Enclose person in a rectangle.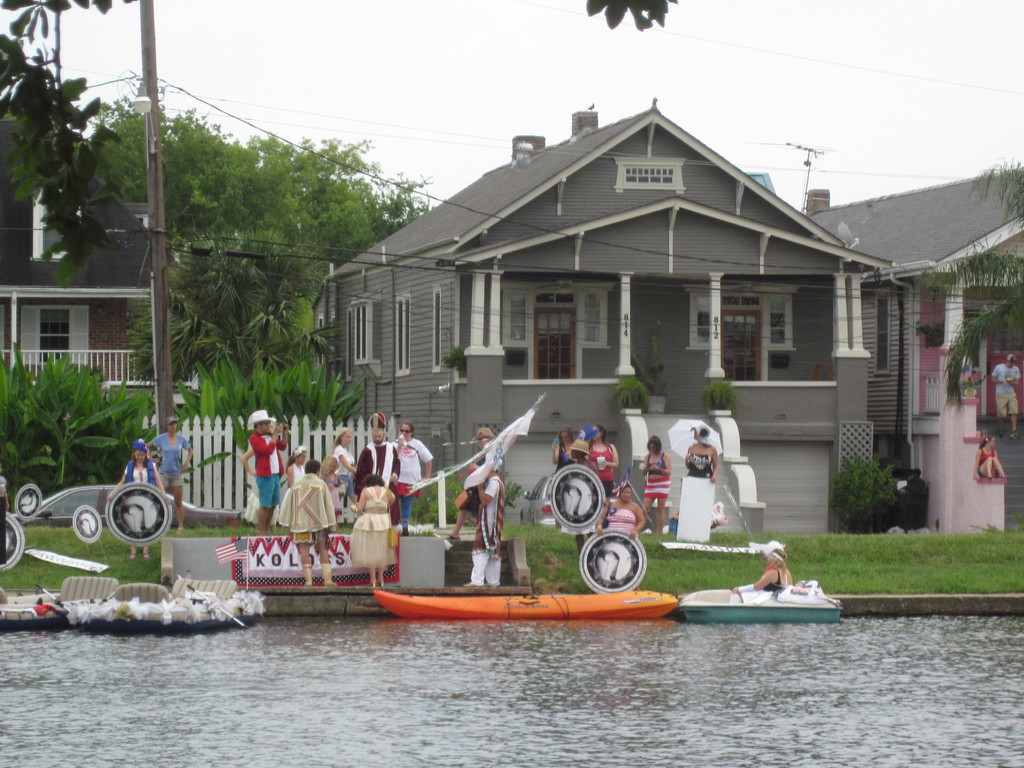
left=356, top=408, right=390, bottom=460.
